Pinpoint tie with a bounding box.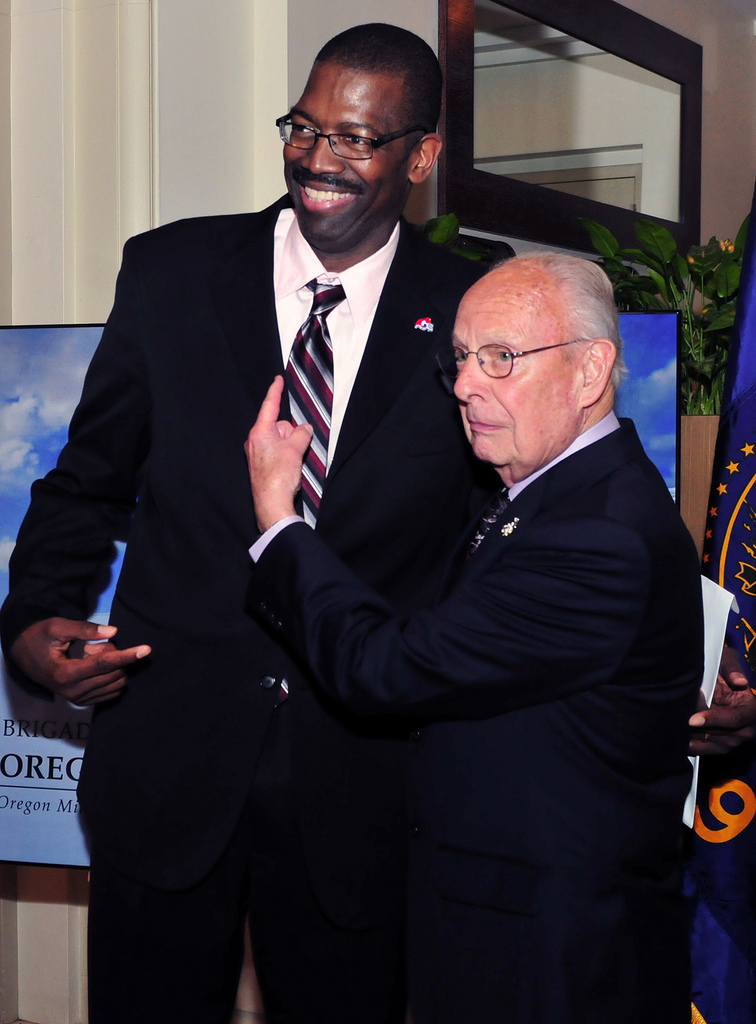
l=465, t=486, r=520, b=564.
